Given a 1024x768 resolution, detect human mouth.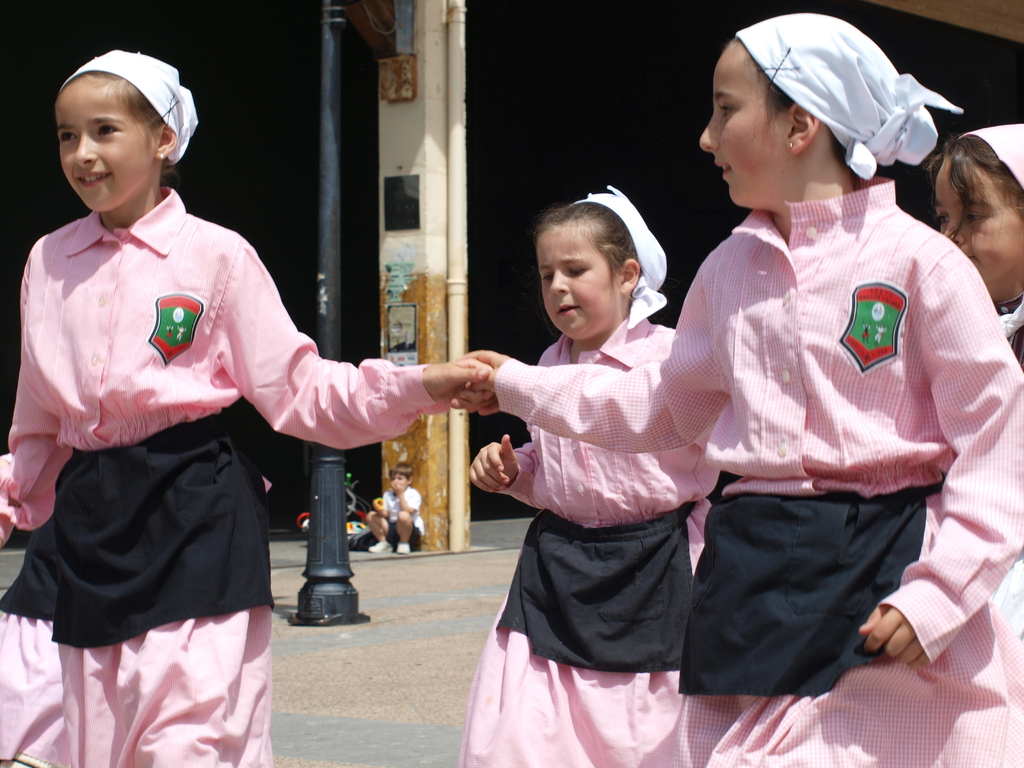
select_region(707, 157, 734, 188).
